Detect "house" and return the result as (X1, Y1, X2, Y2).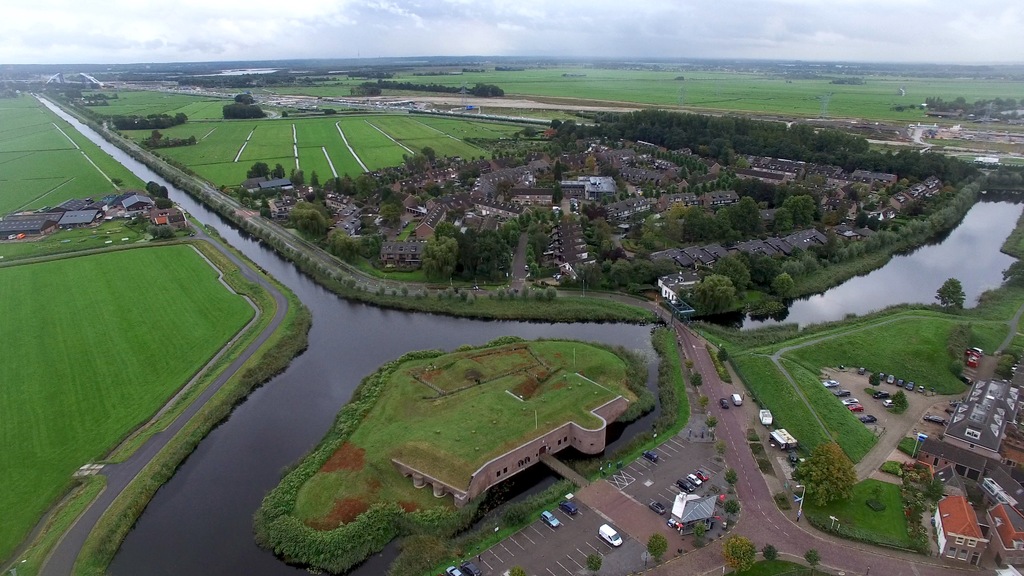
(413, 200, 447, 243).
